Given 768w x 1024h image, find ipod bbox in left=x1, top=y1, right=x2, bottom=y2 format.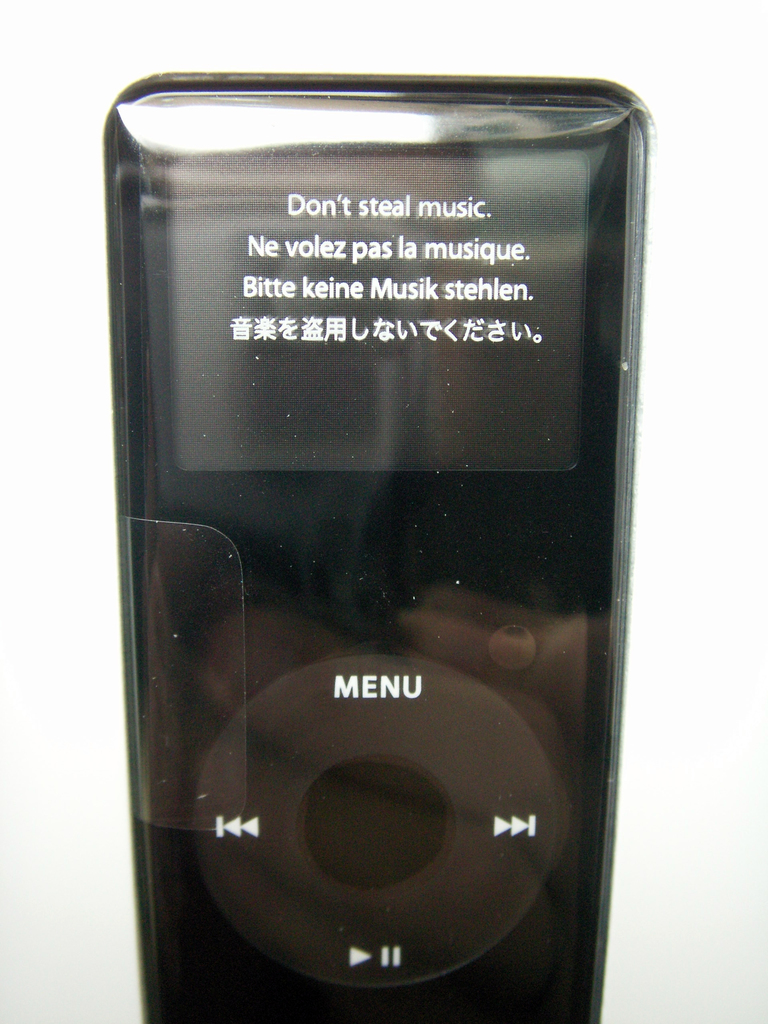
left=104, top=68, right=660, bottom=1023.
